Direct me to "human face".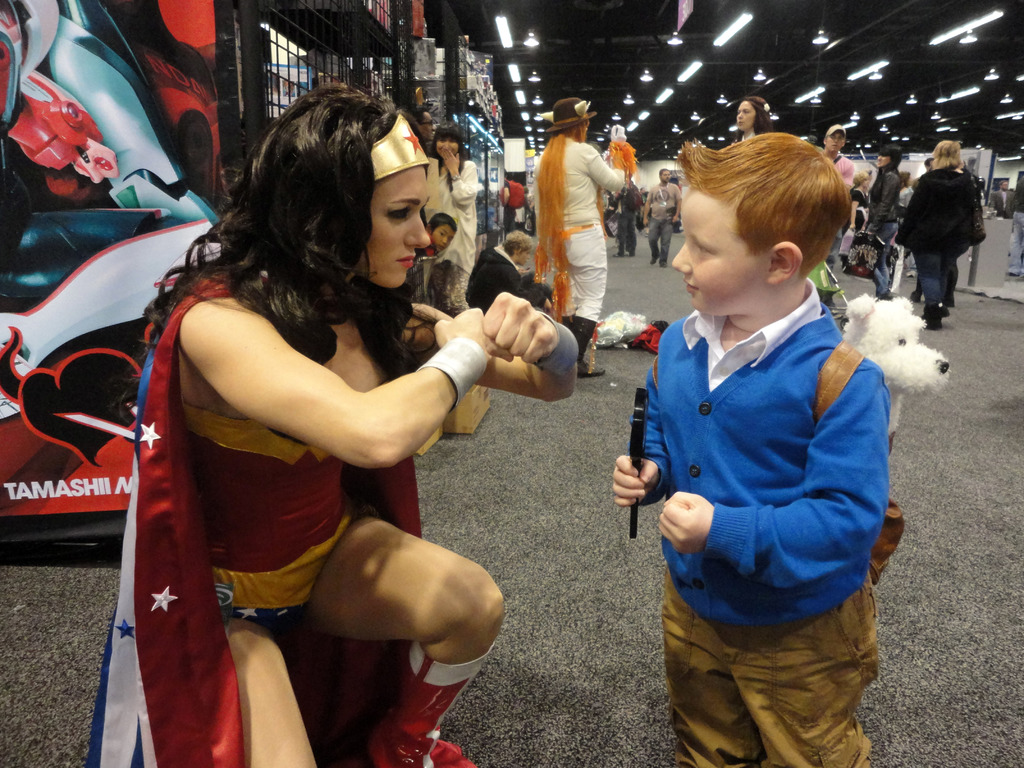
Direction: bbox(875, 155, 899, 170).
